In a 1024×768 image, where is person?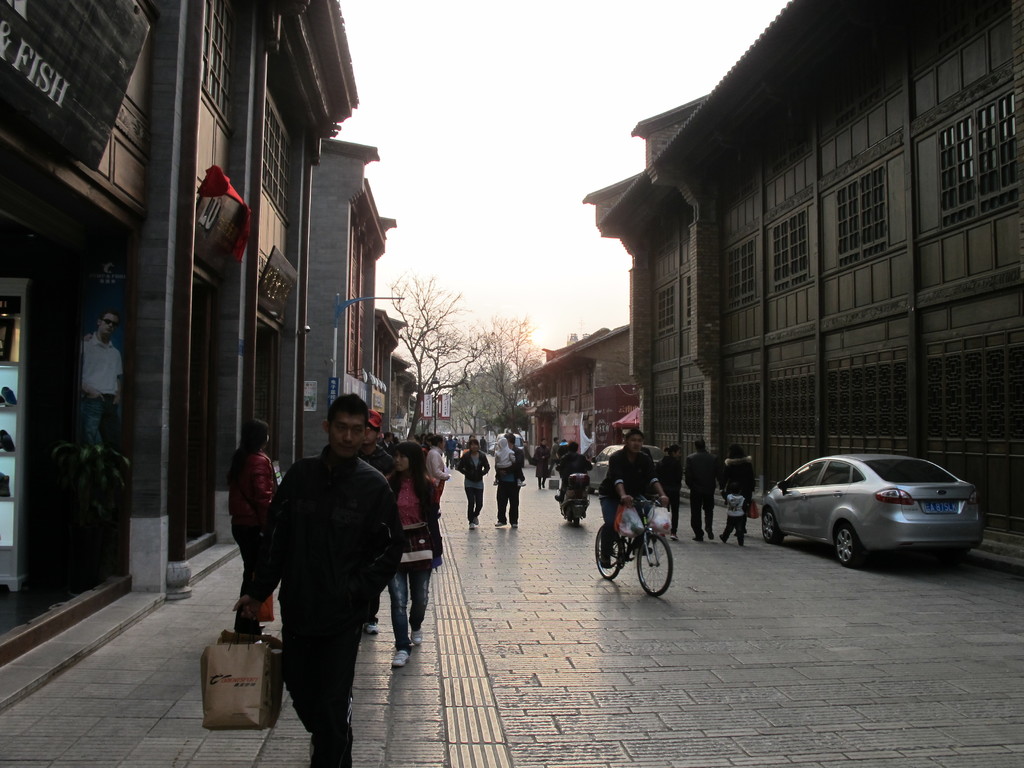
detection(559, 437, 592, 498).
